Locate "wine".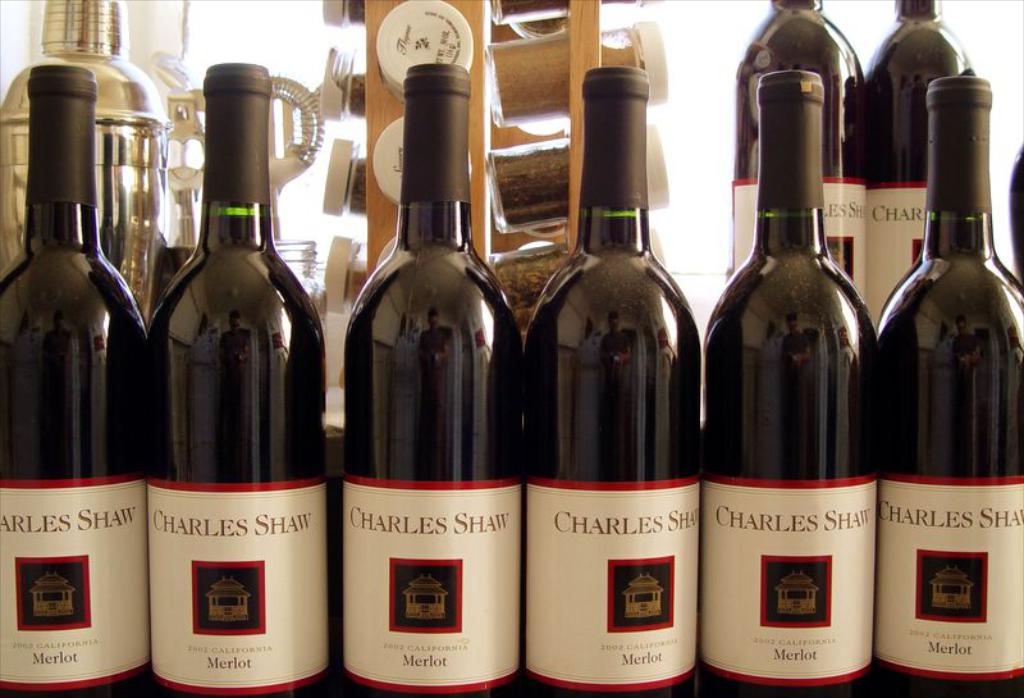
Bounding box: 860 0 980 333.
